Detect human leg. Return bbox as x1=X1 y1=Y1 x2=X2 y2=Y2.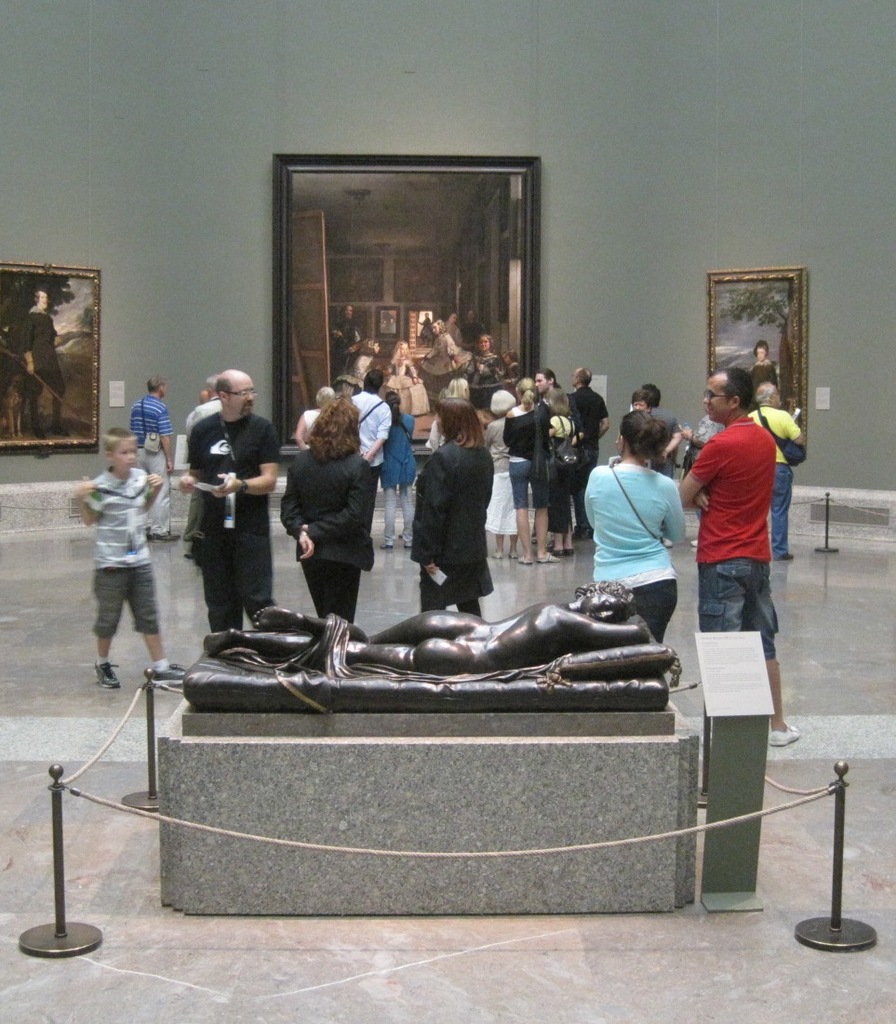
x1=381 y1=476 x2=400 y2=551.
